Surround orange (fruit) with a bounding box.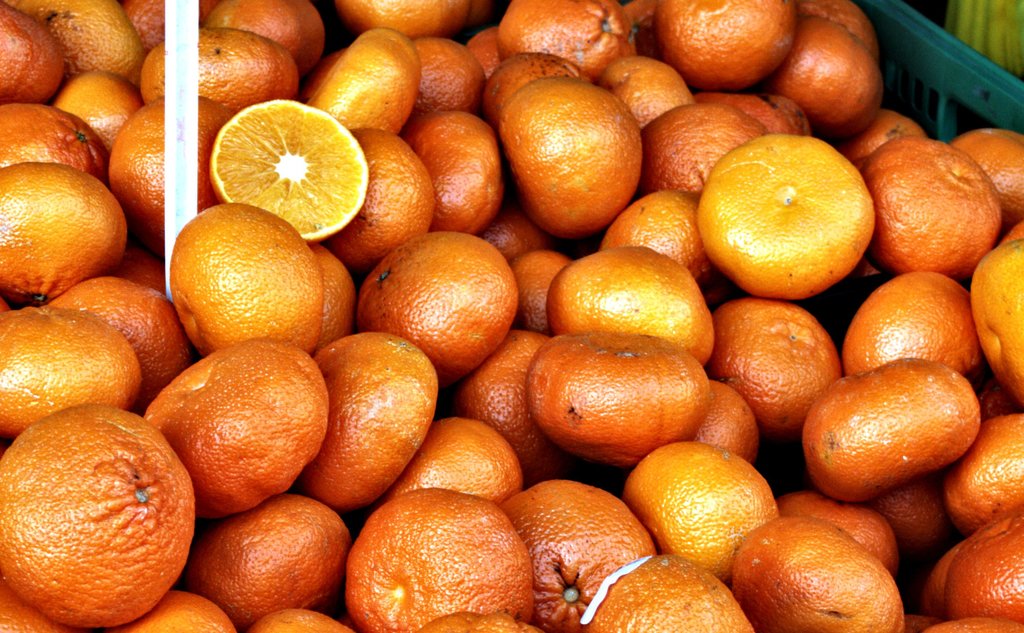
box=[0, 595, 49, 632].
